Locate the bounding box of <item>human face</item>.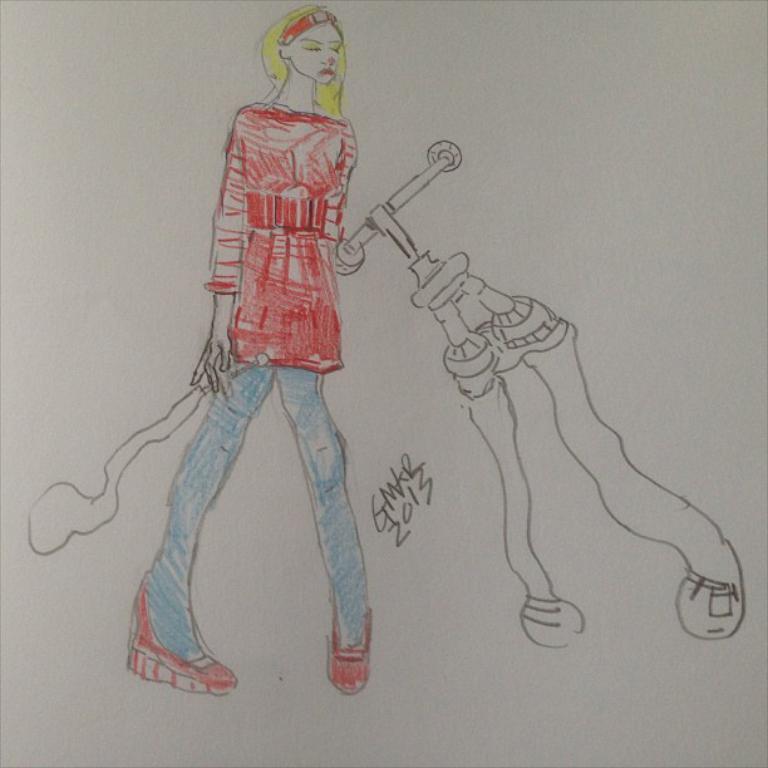
Bounding box: 290:24:344:85.
